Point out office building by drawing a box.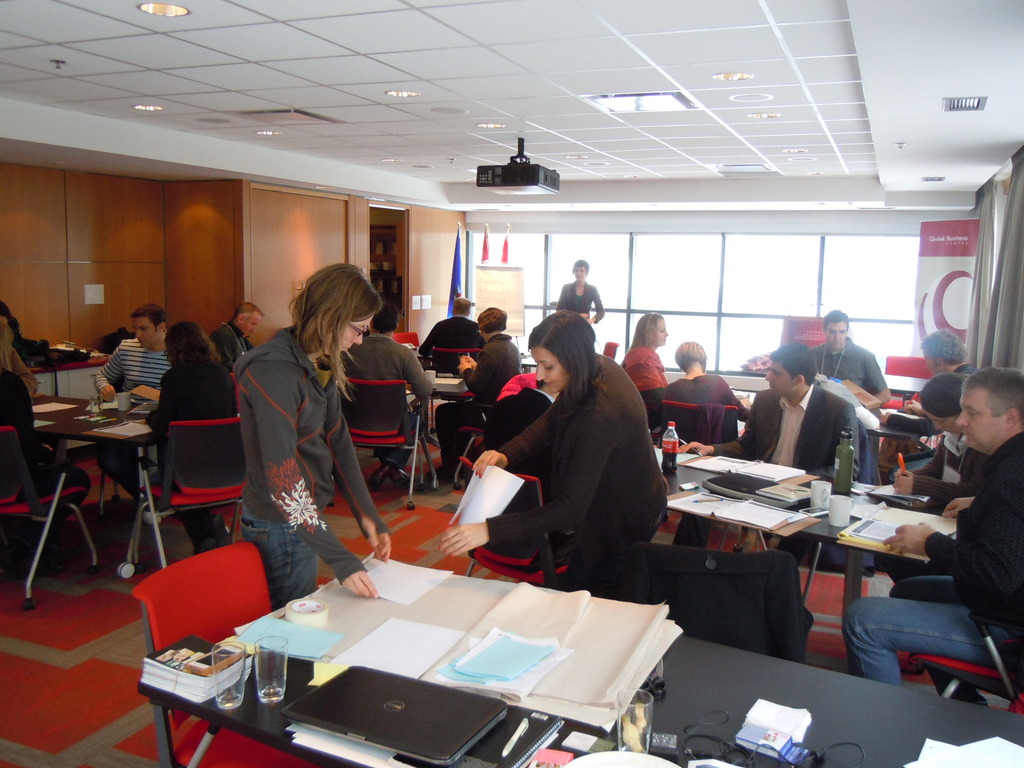
Rect(104, 47, 963, 767).
